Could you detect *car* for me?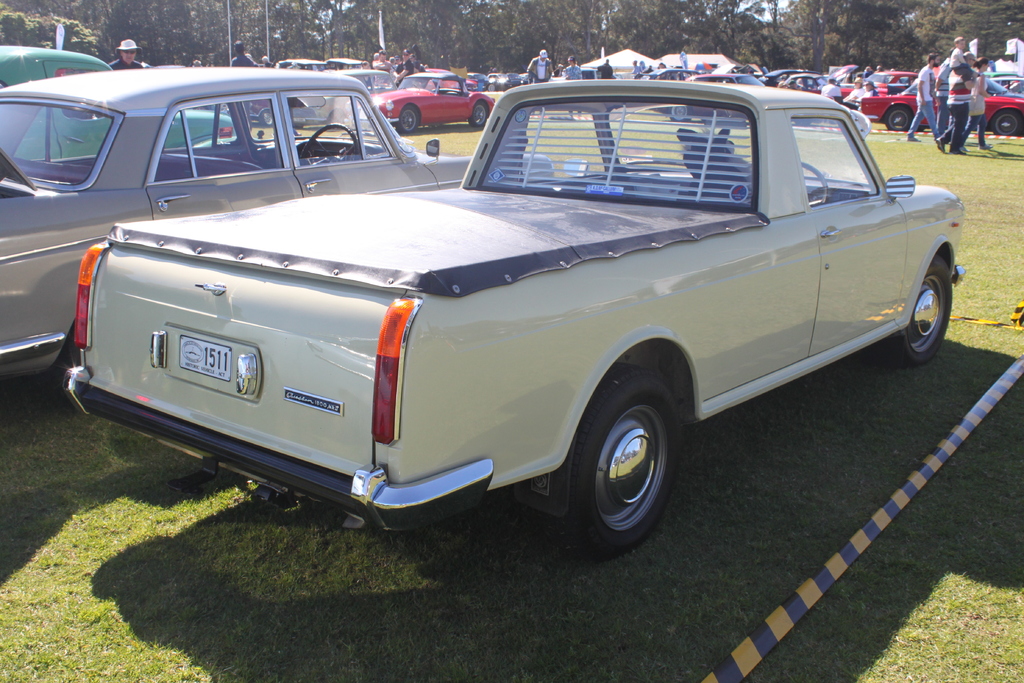
Detection result: locate(367, 63, 497, 130).
